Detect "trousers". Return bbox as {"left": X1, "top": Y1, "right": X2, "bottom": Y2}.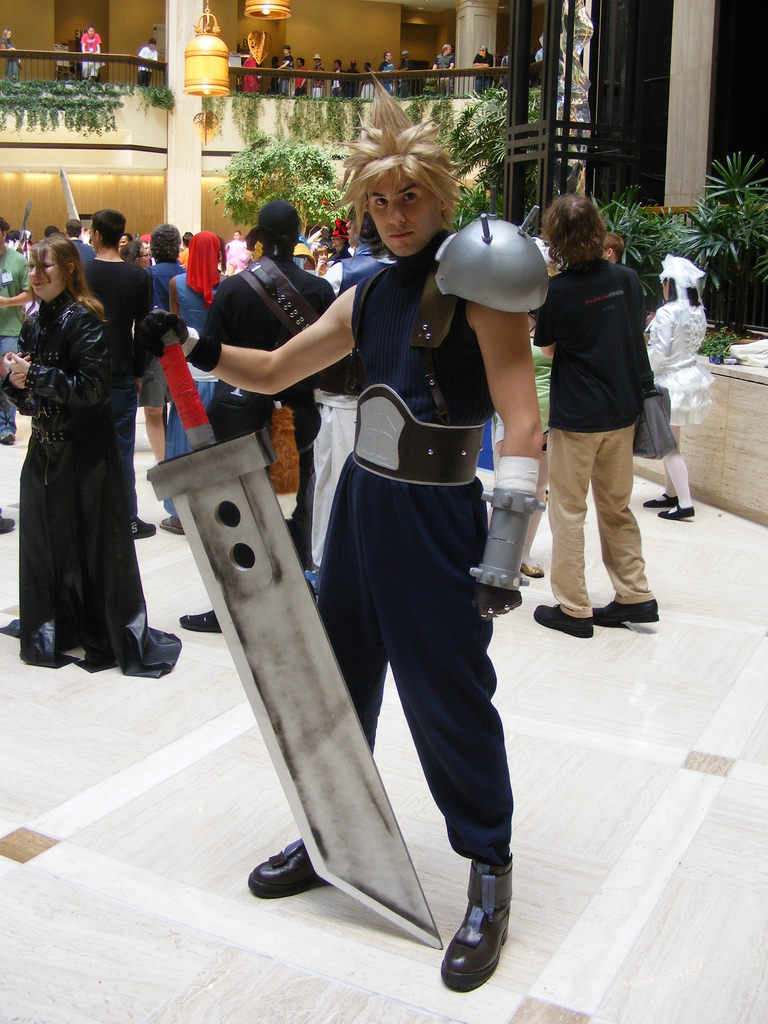
{"left": 310, "top": 408, "right": 368, "bottom": 522}.
